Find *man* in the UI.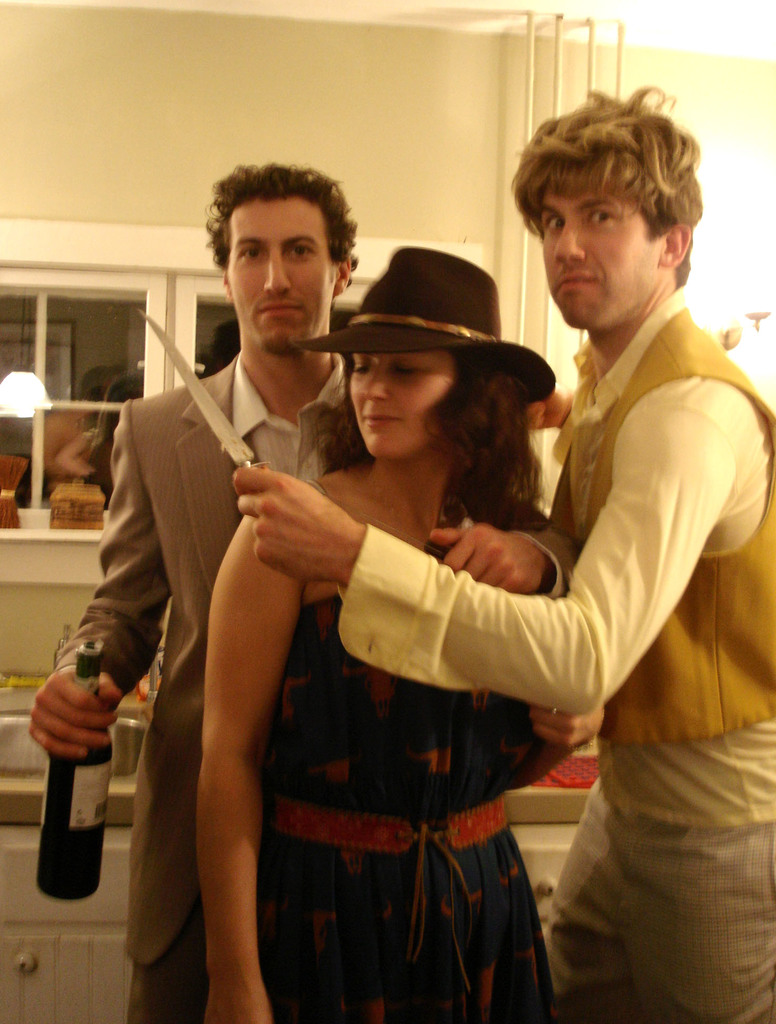
UI element at x1=26, y1=153, x2=588, y2=1023.
